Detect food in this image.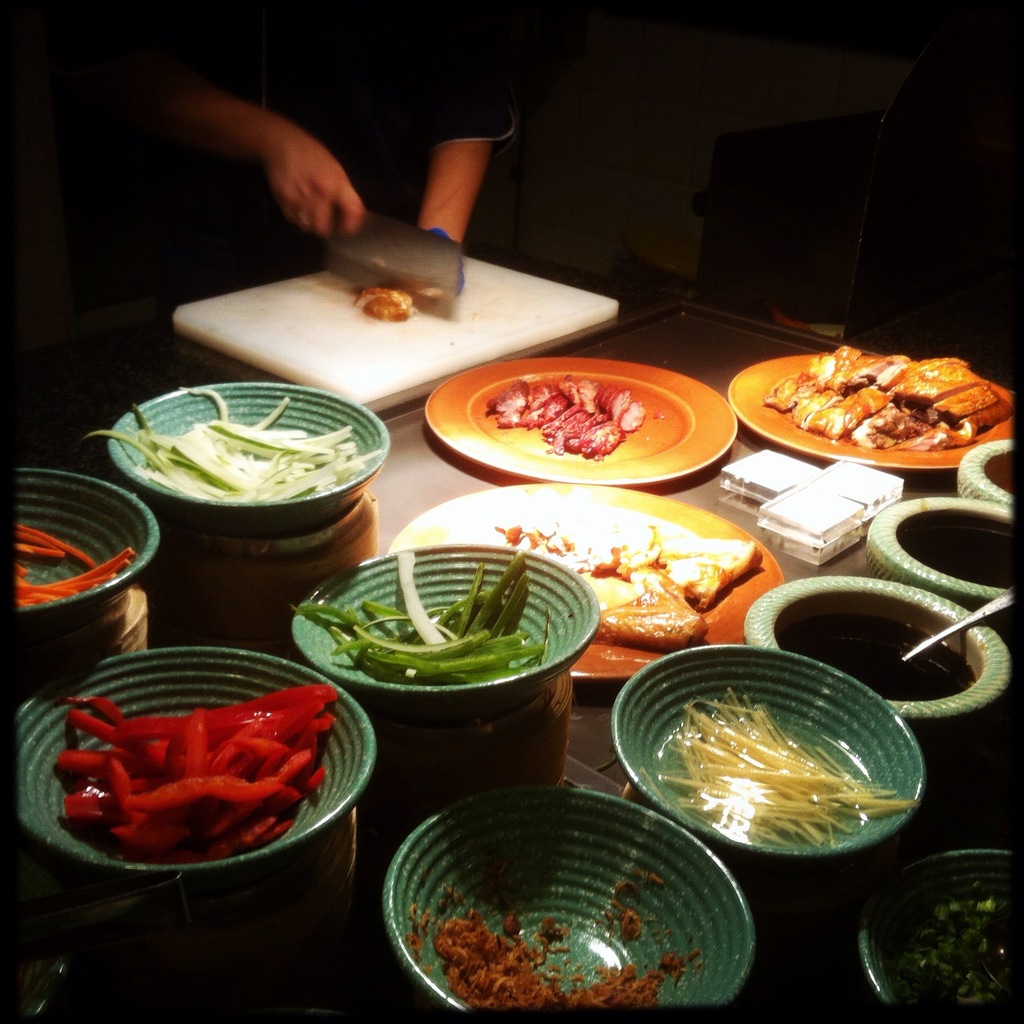
Detection: crop(433, 904, 683, 1014).
